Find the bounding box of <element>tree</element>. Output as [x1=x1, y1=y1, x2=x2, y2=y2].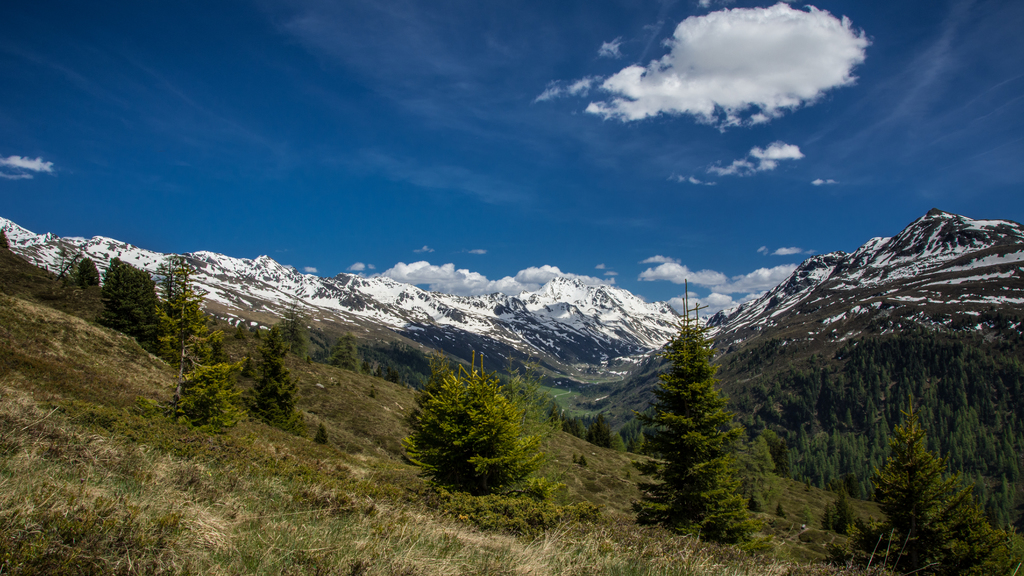
[x1=101, y1=253, x2=124, y2=286].
